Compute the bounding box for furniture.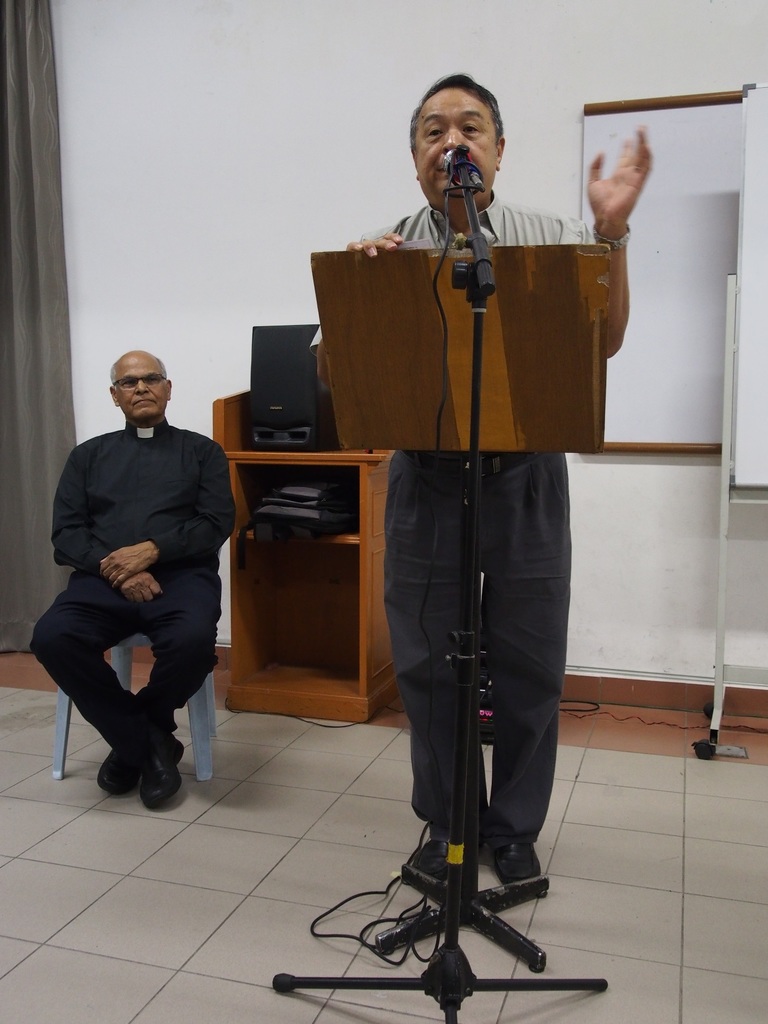
213 391 400 725.
